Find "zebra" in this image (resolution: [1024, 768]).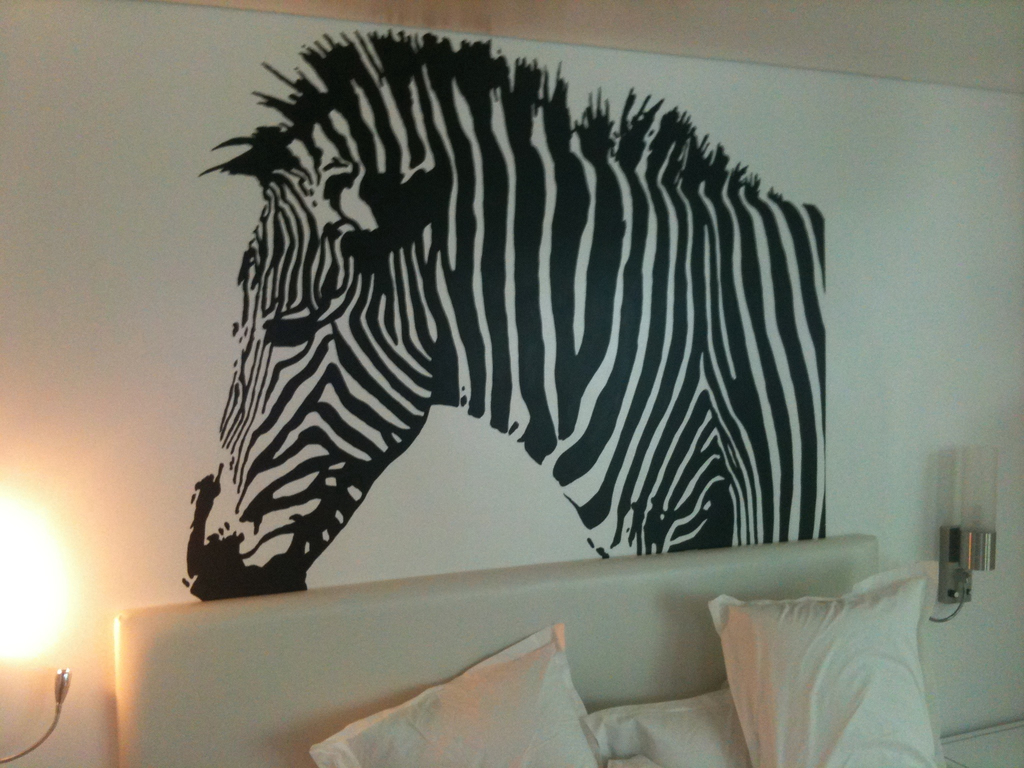
{"left": 175, "top": 28, "right": 828, "bottom": 603}.
